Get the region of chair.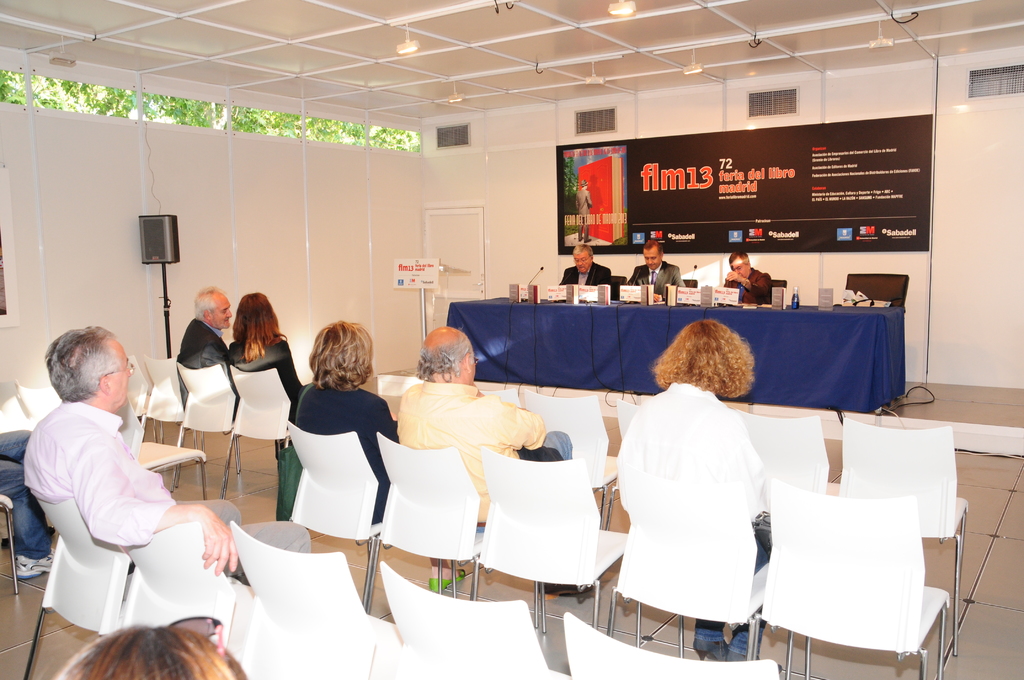
(764,473,955,679).
